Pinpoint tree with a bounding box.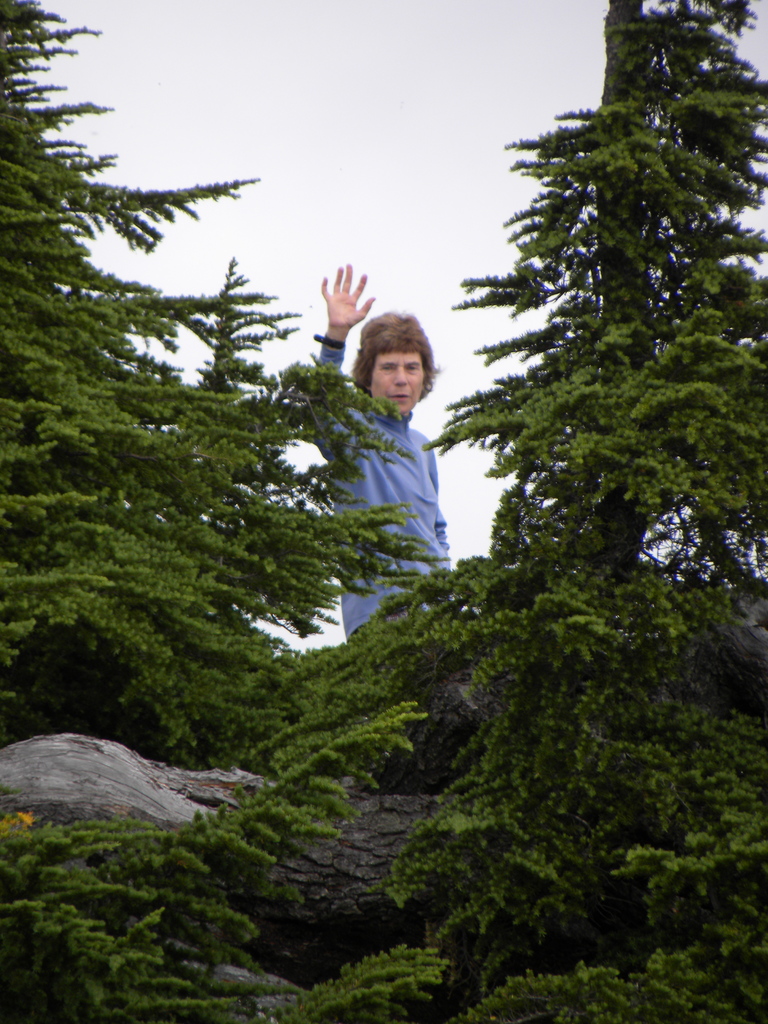
(left=356, top=0, right=767, bottom=1023).
